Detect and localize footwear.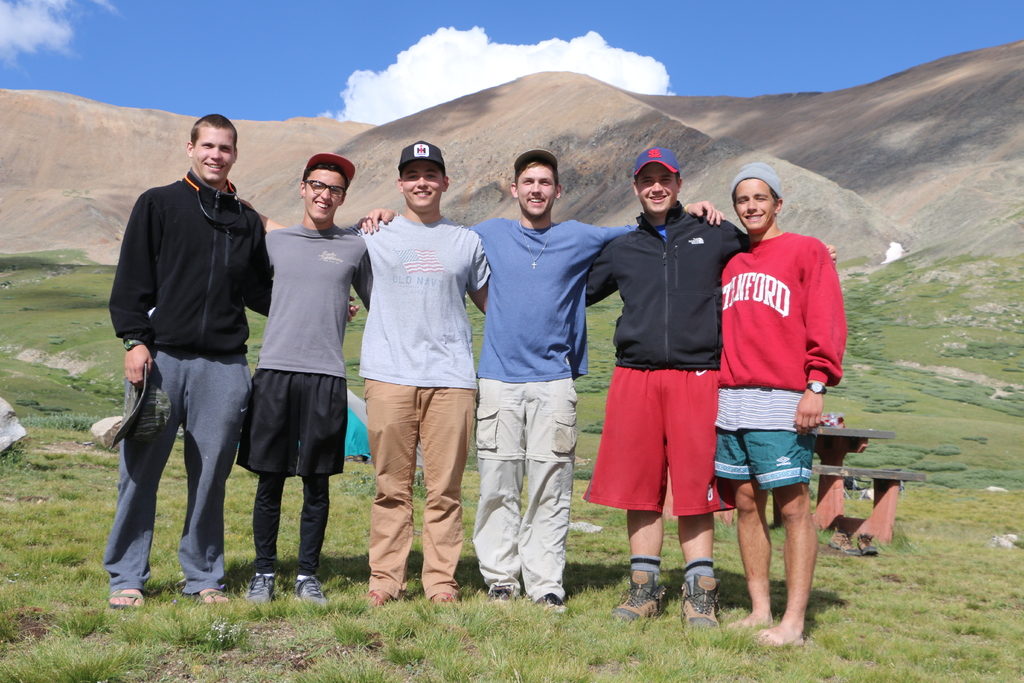
Localized at (675, 573, 725, 637).
